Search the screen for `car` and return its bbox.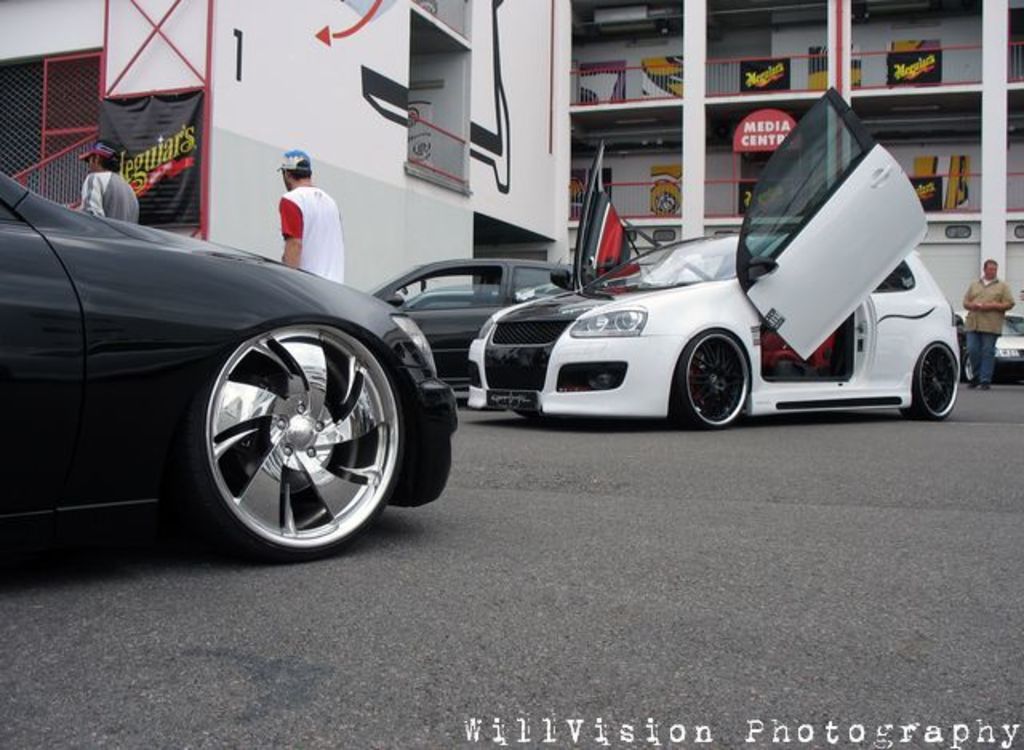
Found: 458:83:962:417.
